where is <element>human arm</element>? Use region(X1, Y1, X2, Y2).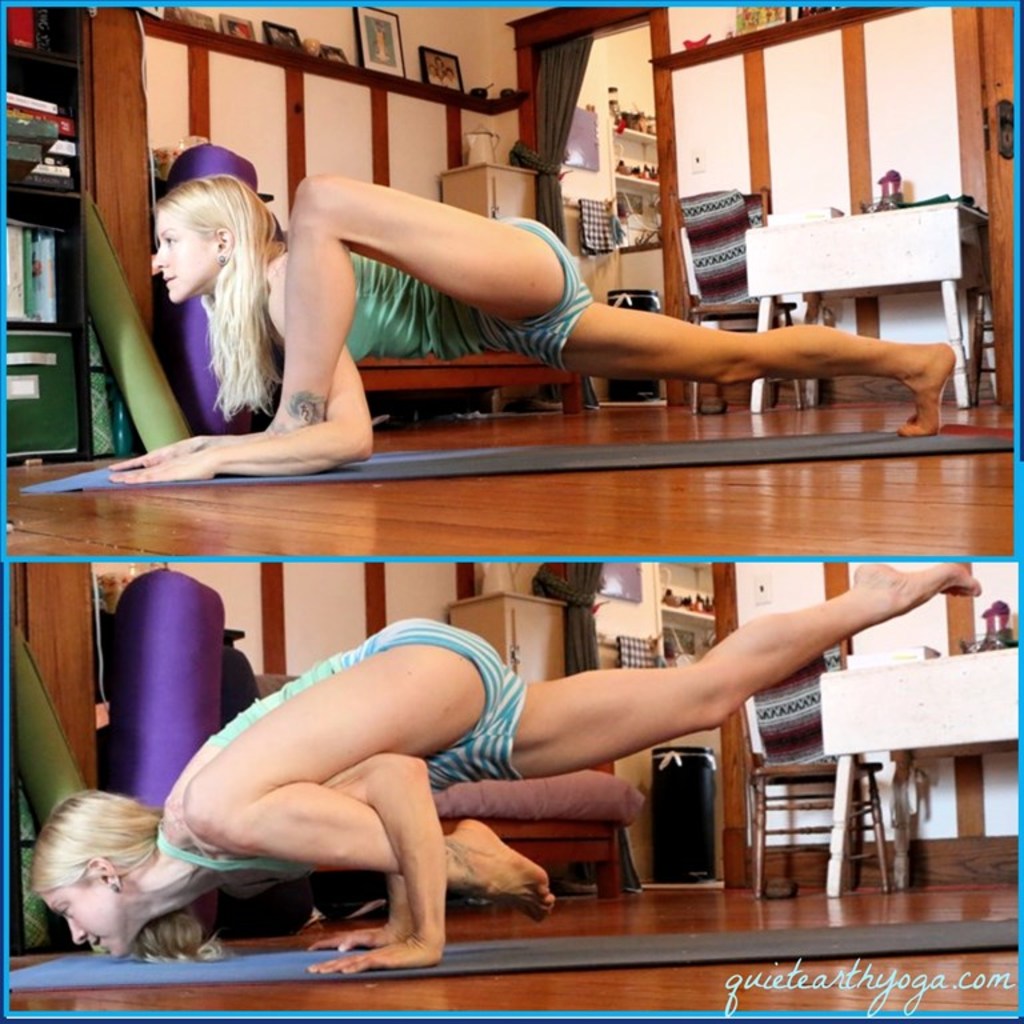
region(111, 279, 377, 483).
